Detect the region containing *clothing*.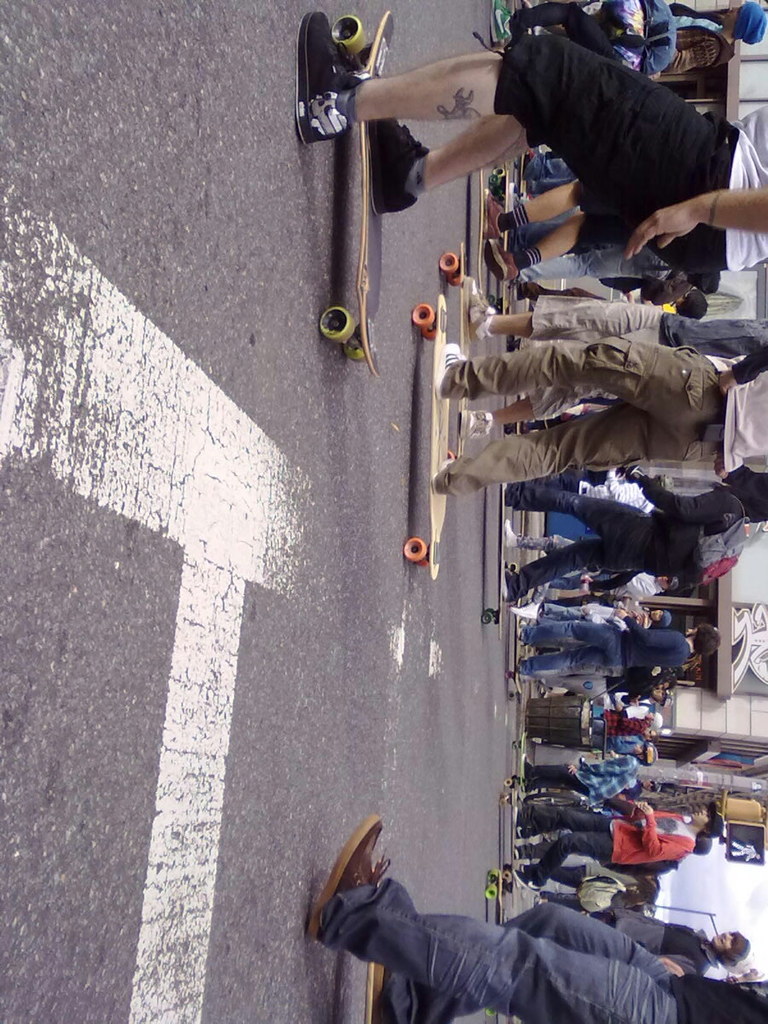
detection(486, 29, 767, 282).
